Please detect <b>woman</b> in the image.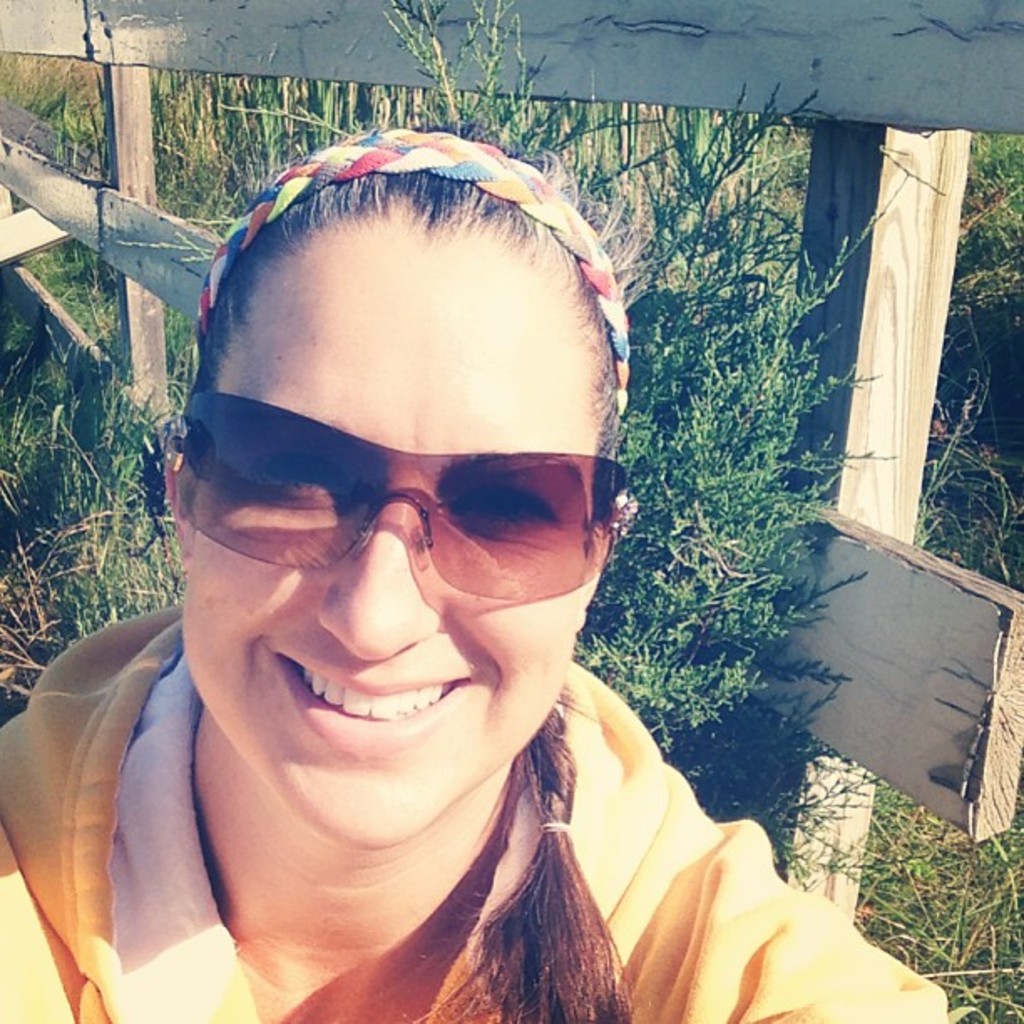
rect(0, 172, 1023, 1023).
